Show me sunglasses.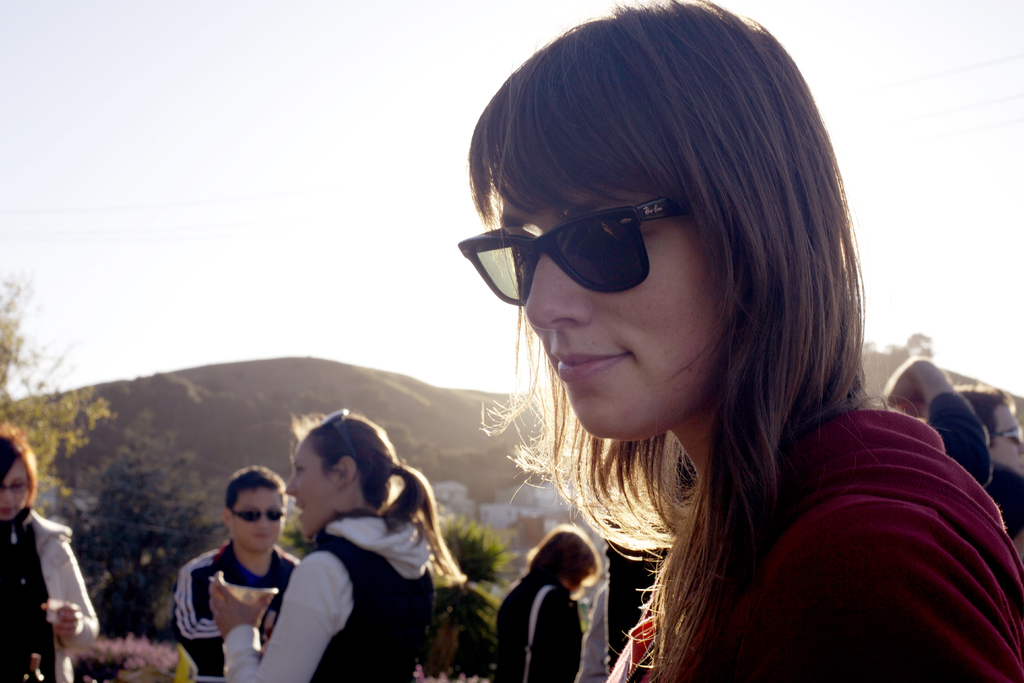
sunglasses is here: (232,509,287,526).
